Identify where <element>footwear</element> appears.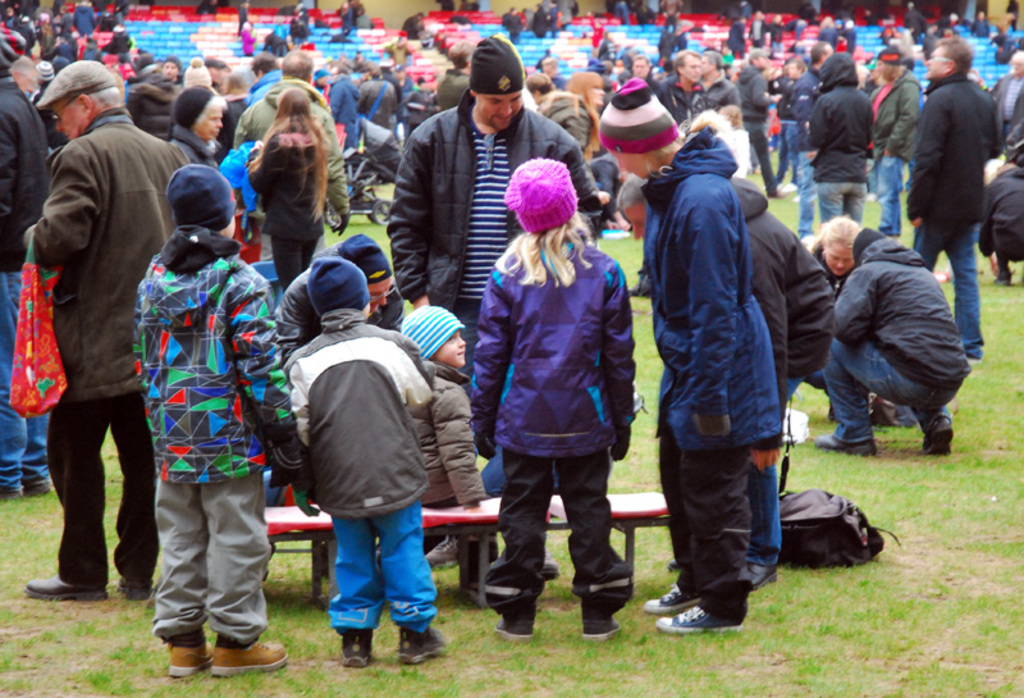
Appears at l=338, t=630, r=372, b=669.
